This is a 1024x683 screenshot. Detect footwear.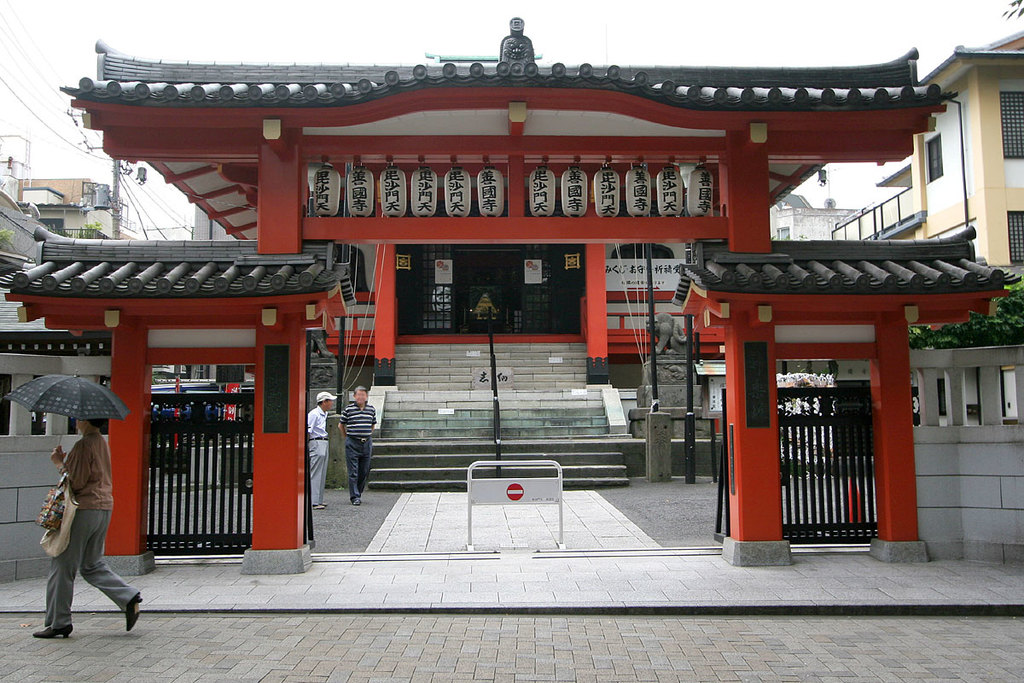
<region>352, 501, 358, 505</region>.
